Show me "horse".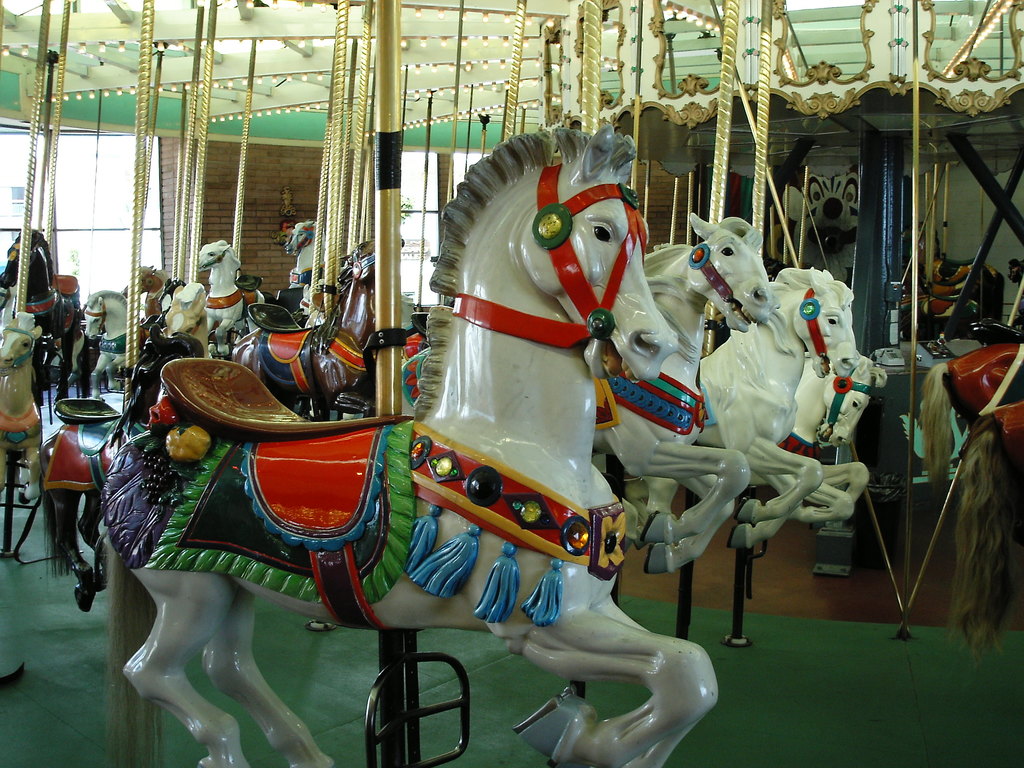
"horse" is here: 232:230:406:421.
